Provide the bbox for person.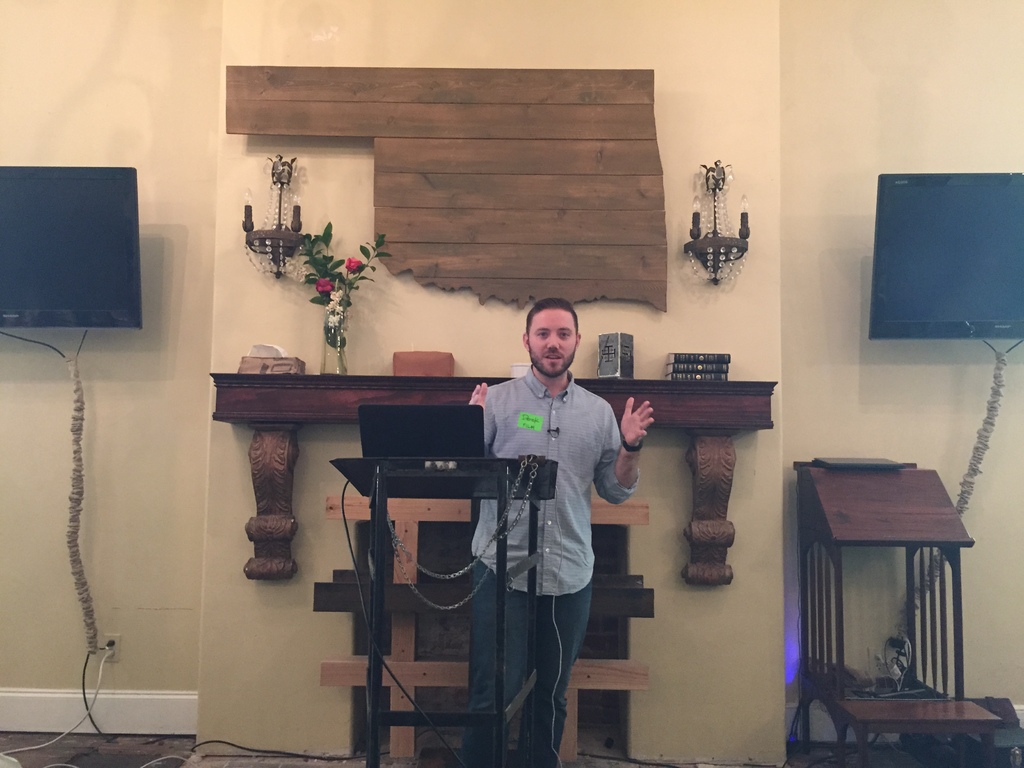
461/300/655/767.
